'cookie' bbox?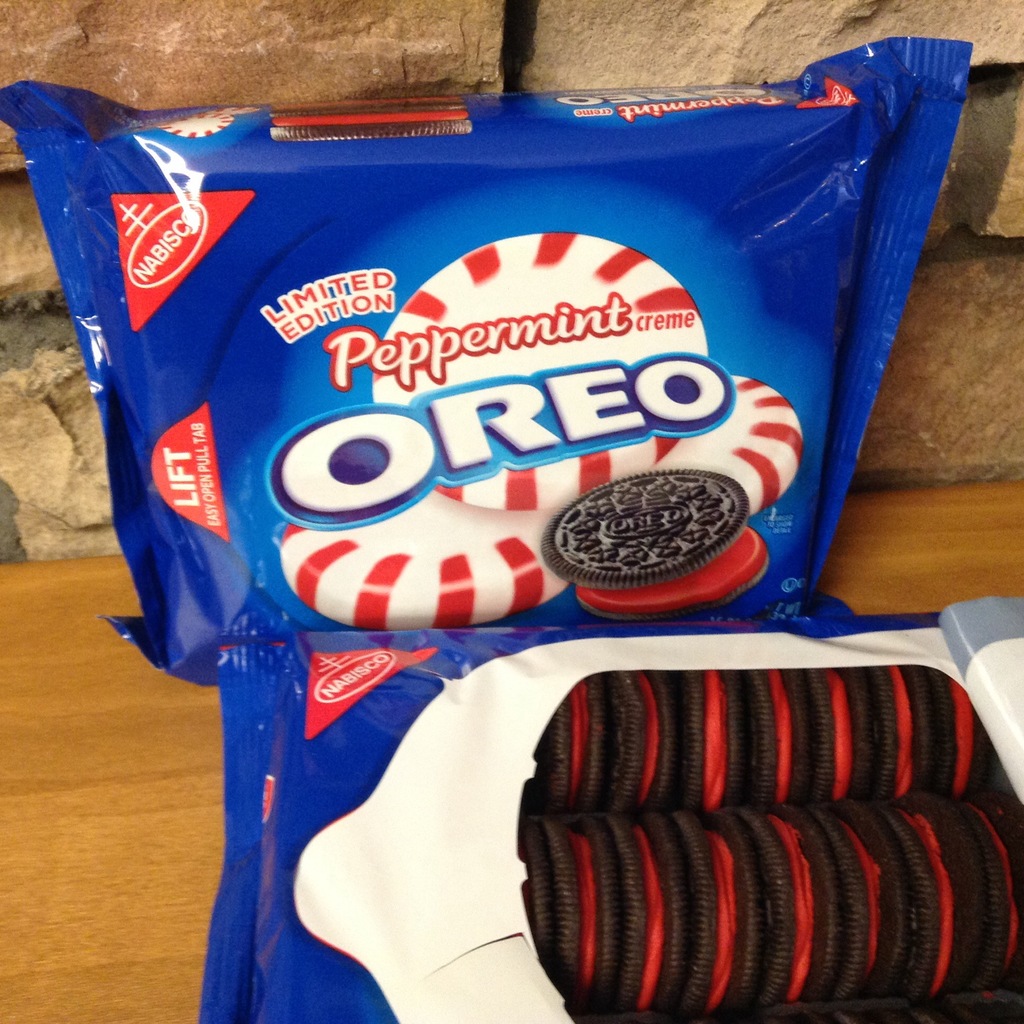
{"x1": 541, "y1": 466, "x2": 772, "y2": 627}
